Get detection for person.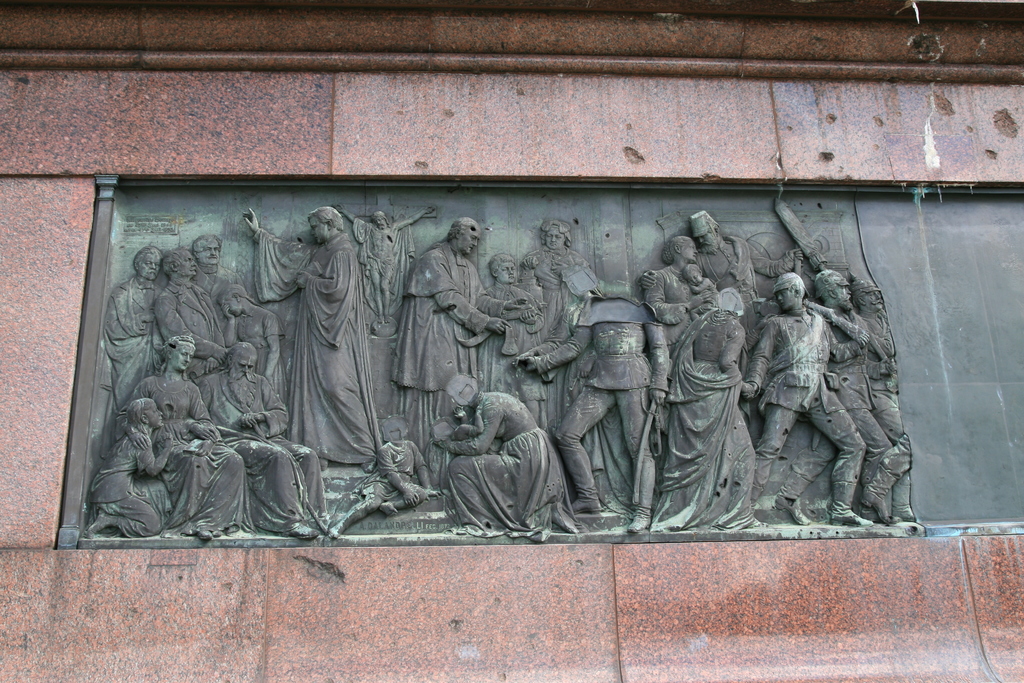
Detection: 241/204/384/468.
